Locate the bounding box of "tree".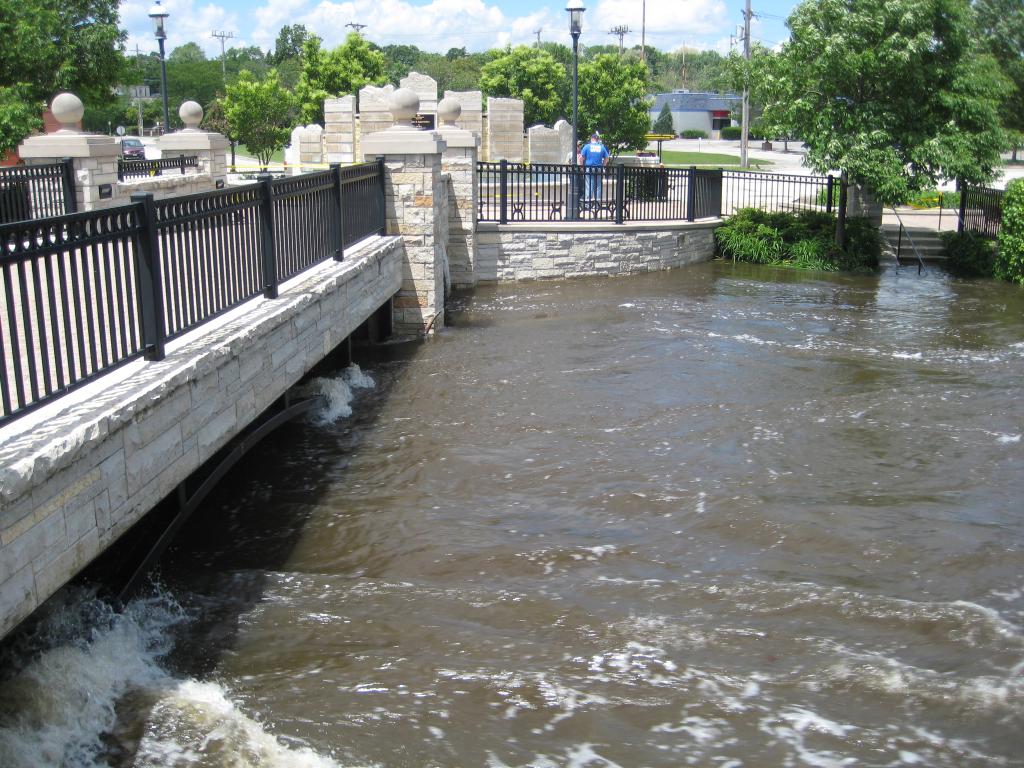
Bounding box: locate(646, 49, 669, 95).
